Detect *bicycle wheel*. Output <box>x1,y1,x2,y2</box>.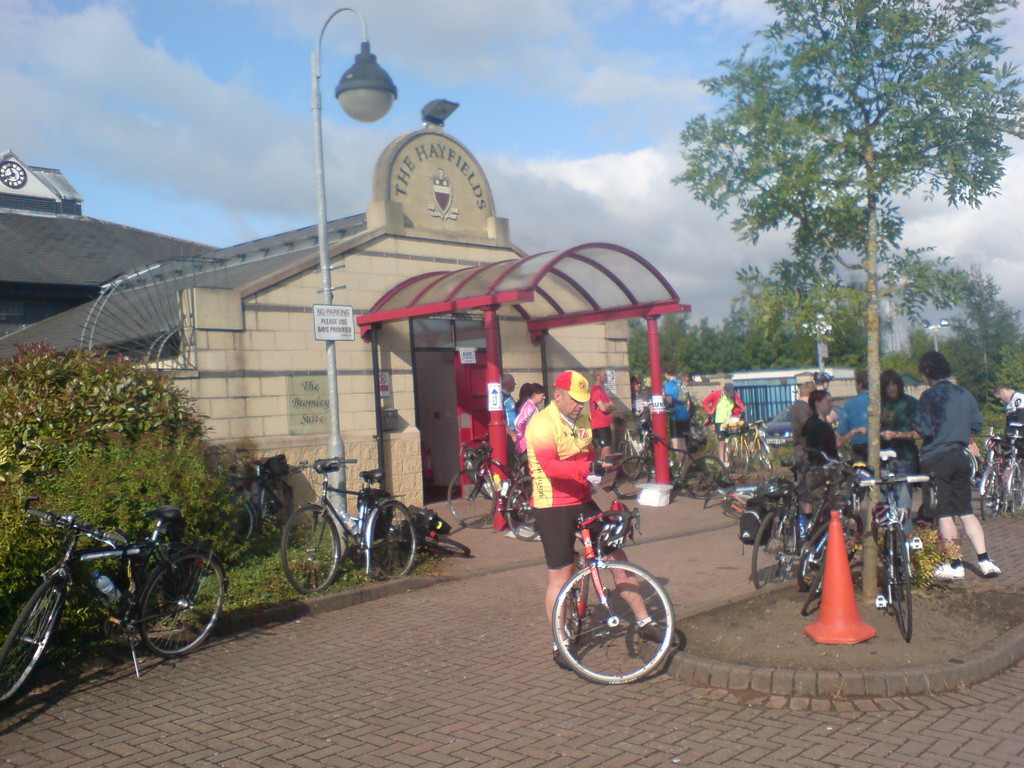
<box>449,466,495,527</box>.
